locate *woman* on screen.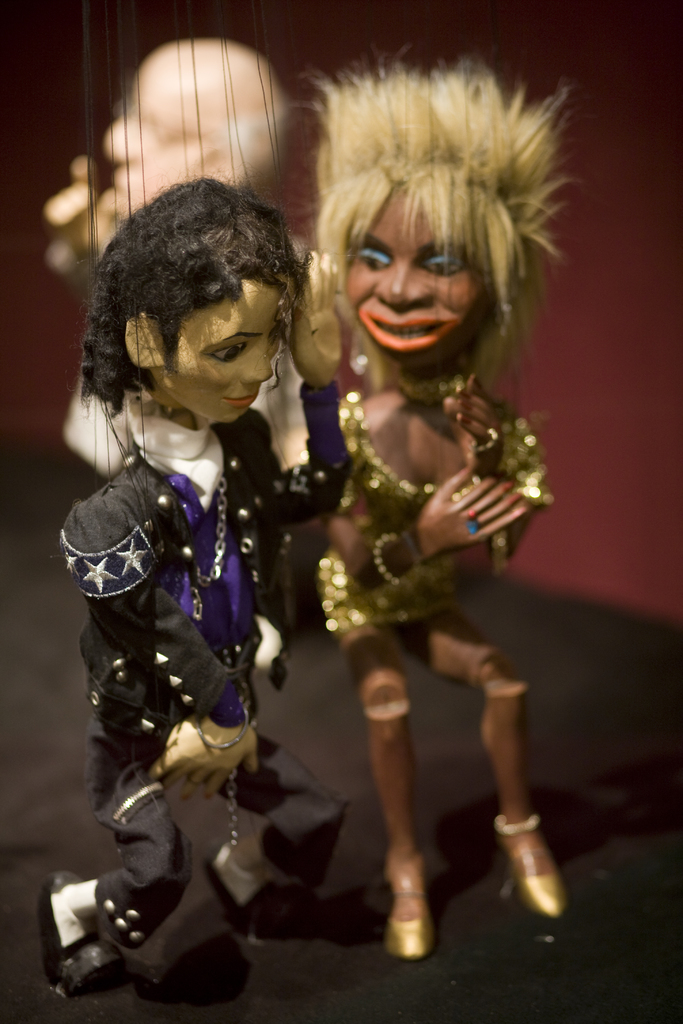
On screen at pyautogui.locateOnScreen(283, 44, 575, 956).
